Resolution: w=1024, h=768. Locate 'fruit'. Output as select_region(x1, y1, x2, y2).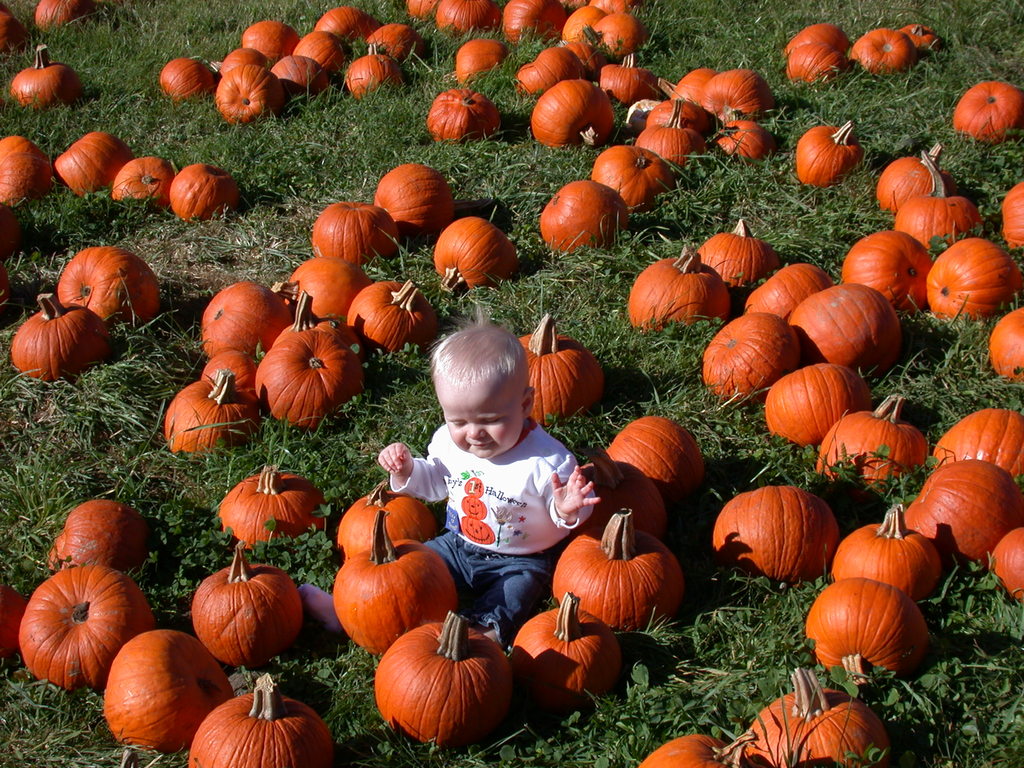
select_region(12, 291, 113, 384).
